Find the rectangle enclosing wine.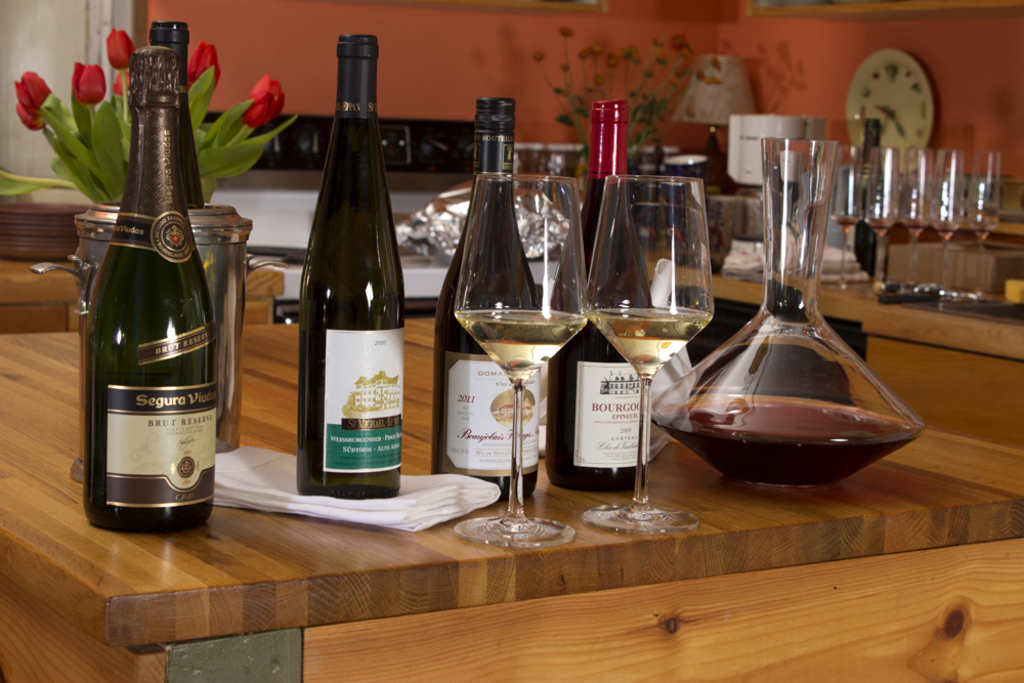
box=[930, 220, 958, 239].
